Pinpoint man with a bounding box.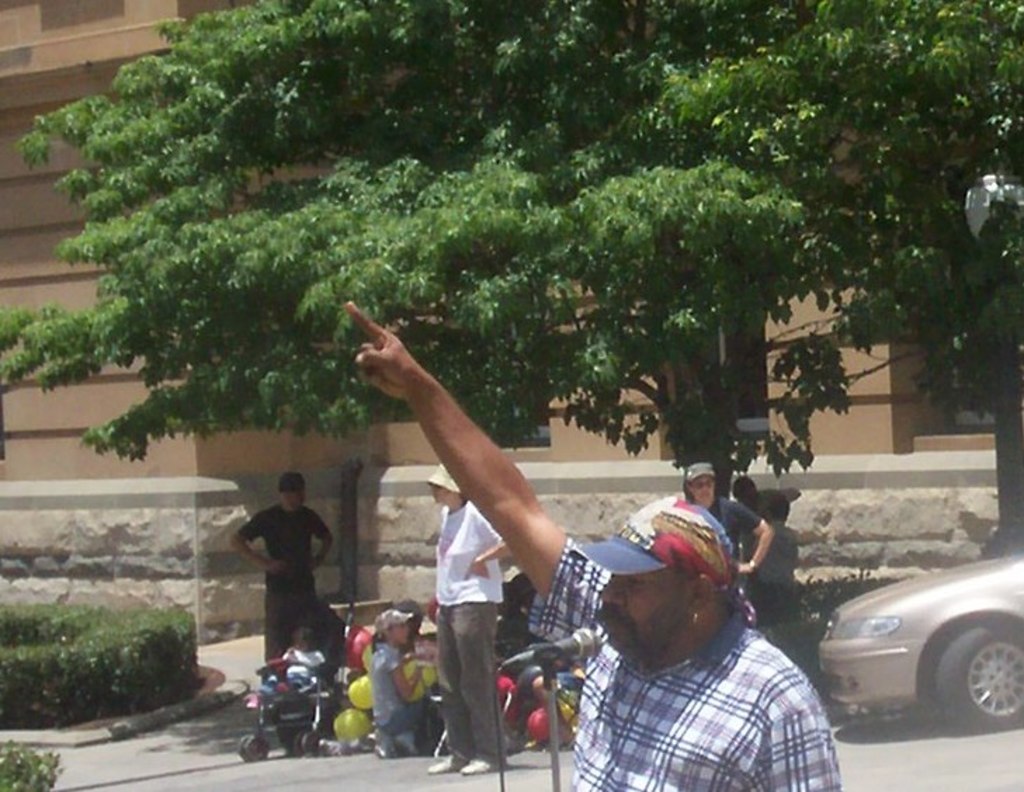
(347, 301, 841, 791).
